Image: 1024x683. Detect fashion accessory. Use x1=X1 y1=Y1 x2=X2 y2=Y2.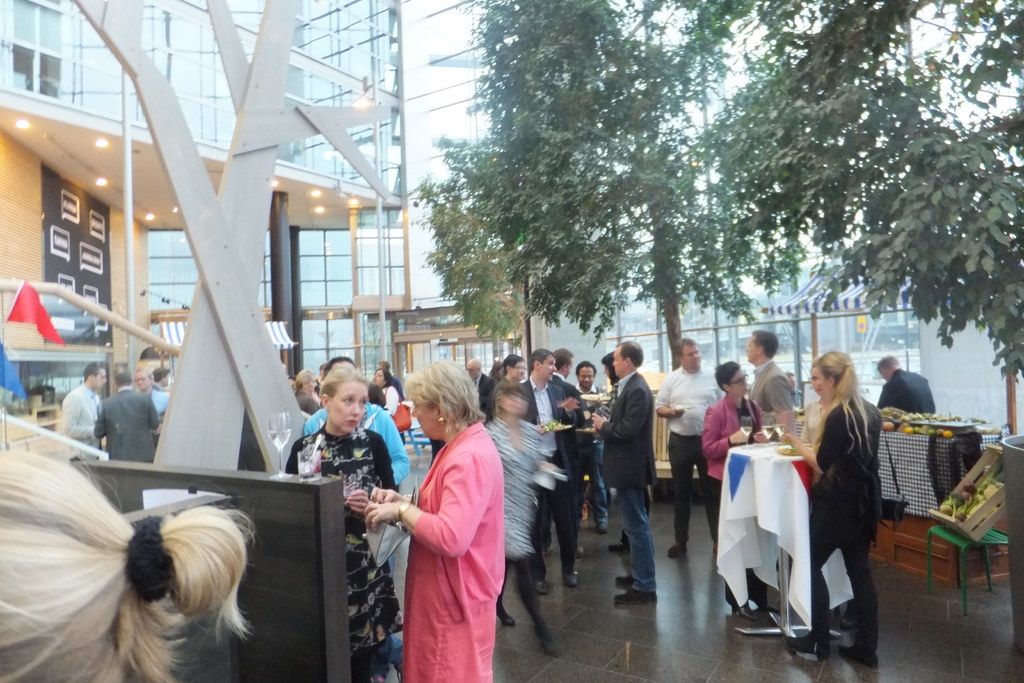
x1=563 y1=569 x2=579 y2=590.
